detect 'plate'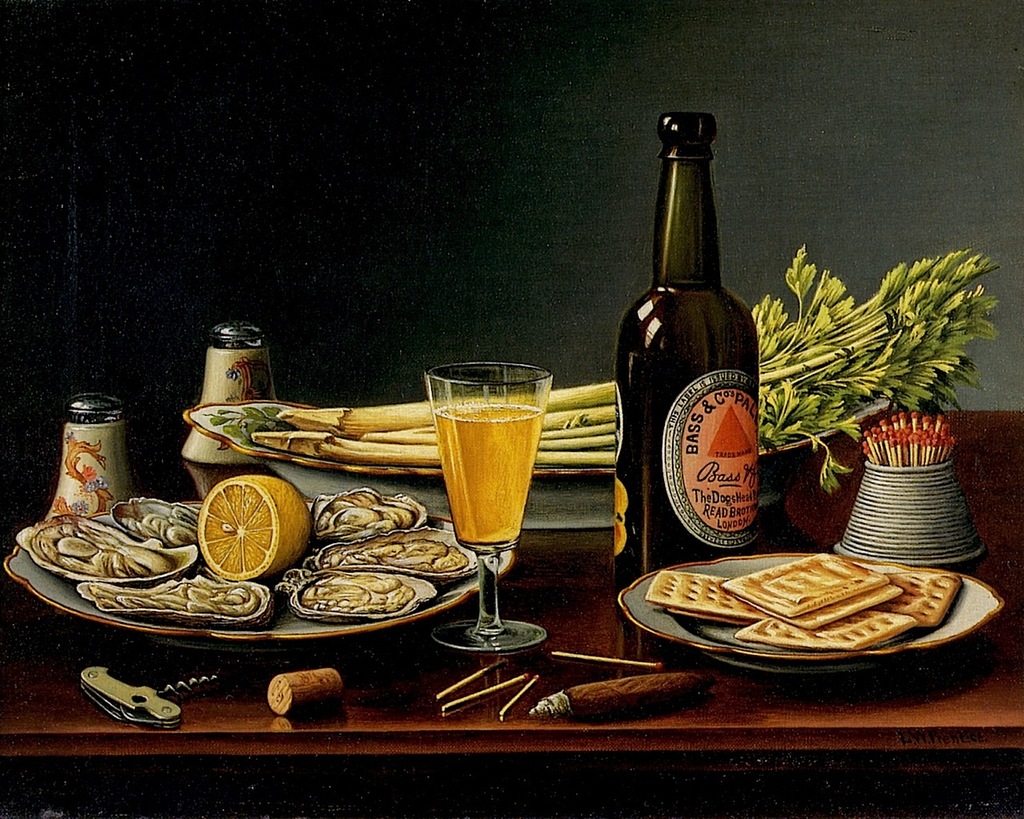
0:496:514:653
